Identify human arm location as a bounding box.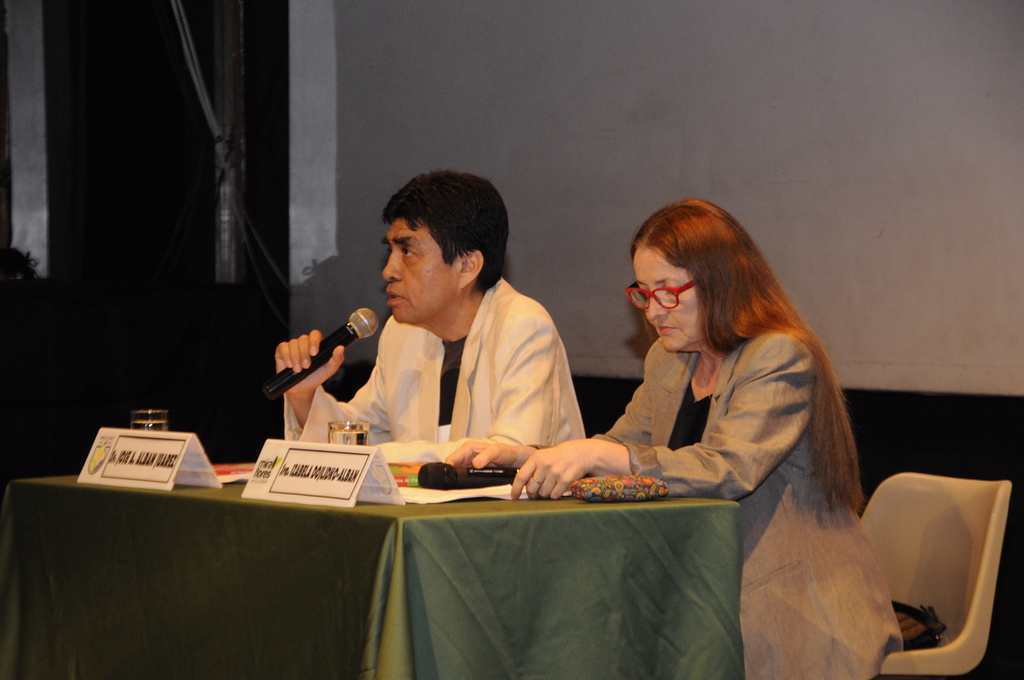
x1=383, y1=293, x2=575, y2=465.
